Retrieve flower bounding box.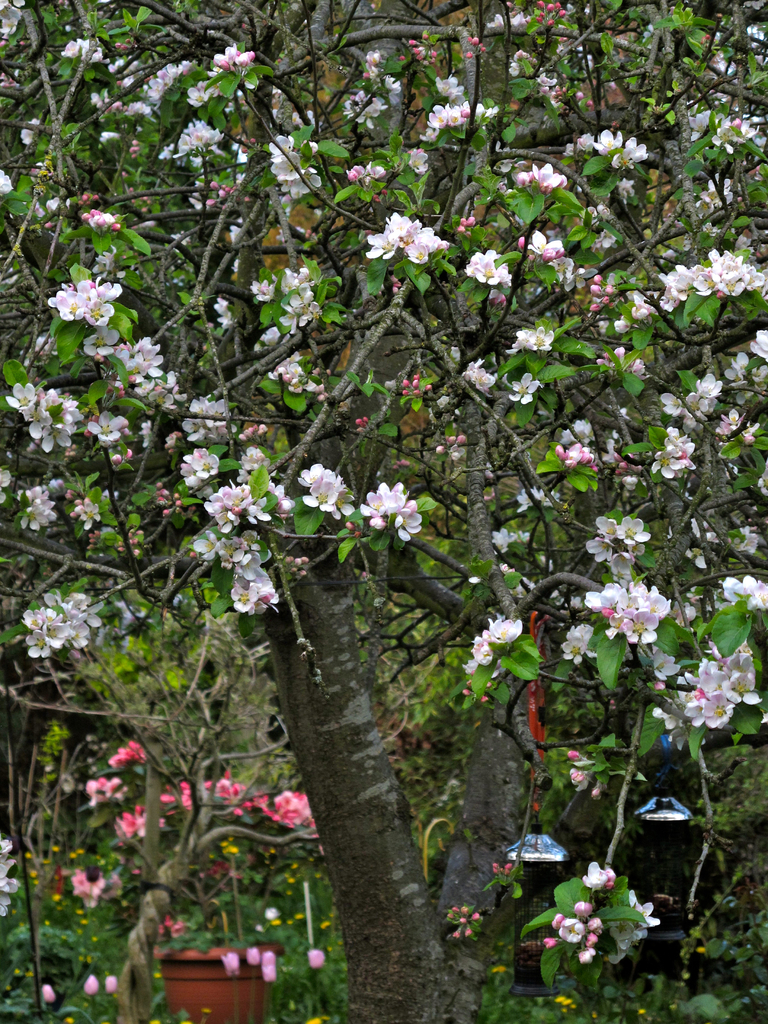
Bounding box: region(179, 113, 212, 161).
